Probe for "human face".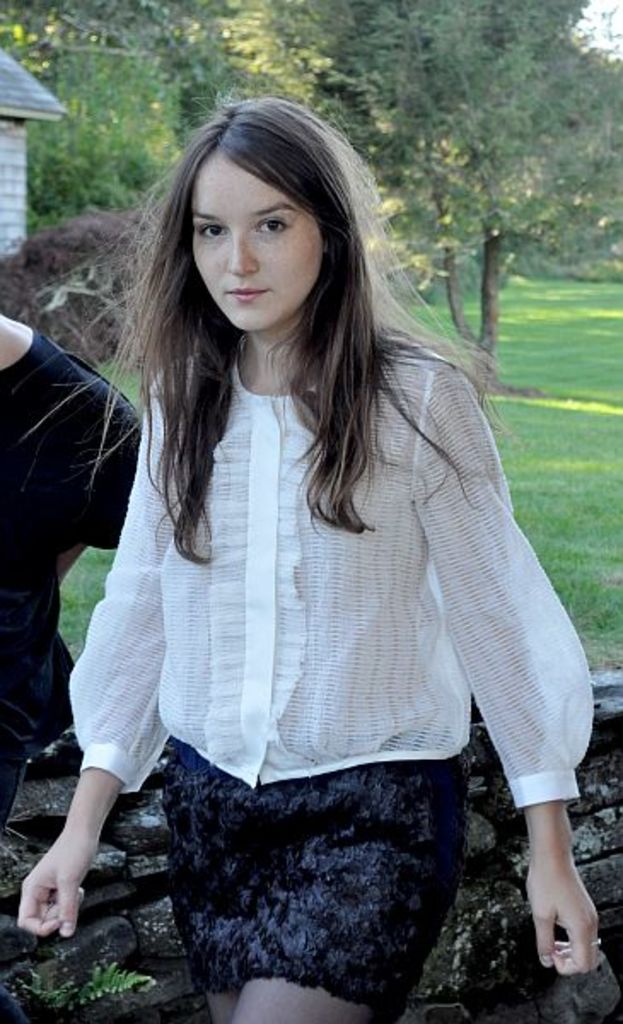
Probe result: x1=186, y1=142, x2=319, y2=338.
